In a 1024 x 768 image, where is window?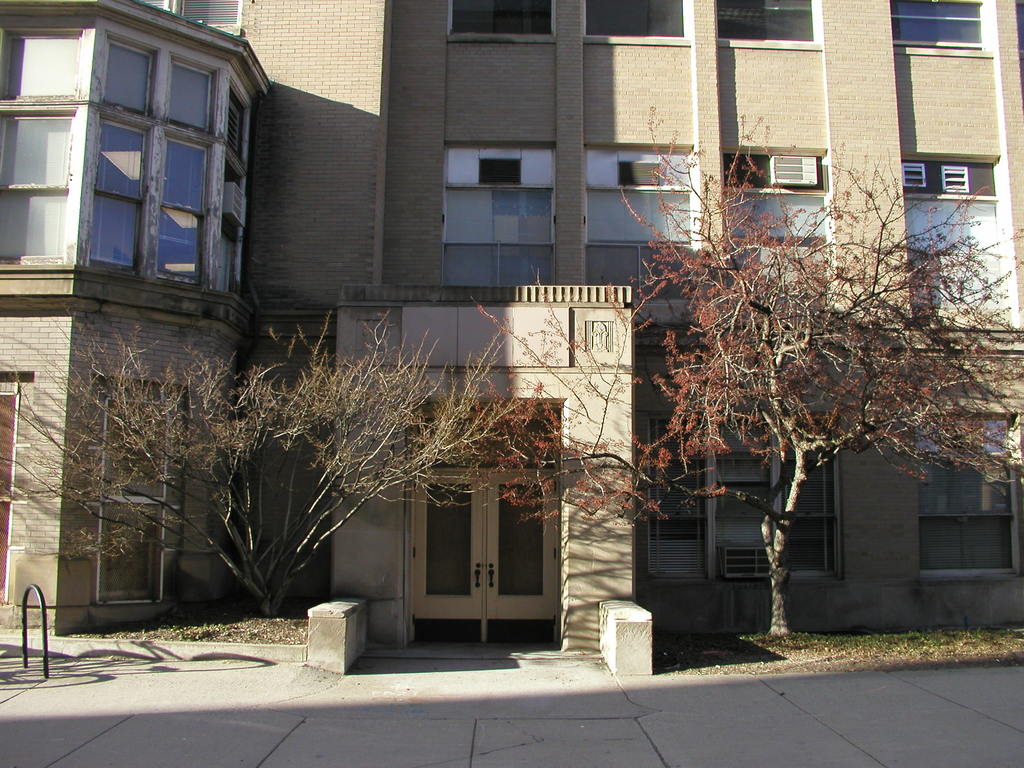
bbox(102, 40, 154, 118).
